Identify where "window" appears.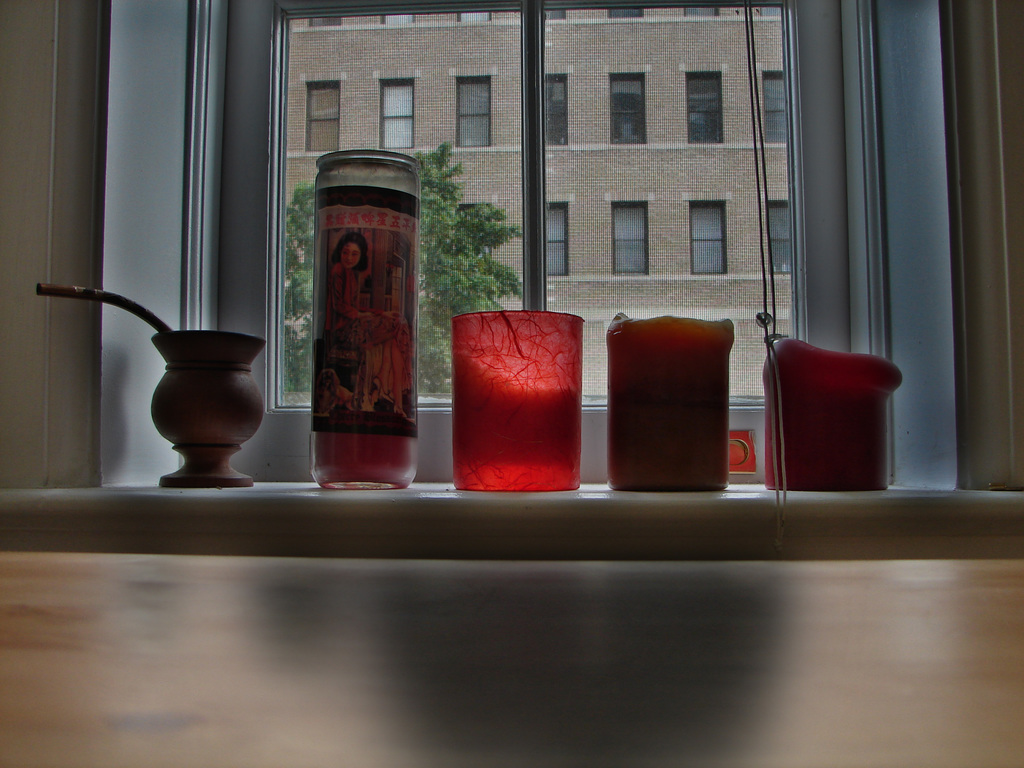
Appears at 597,6,641,23.
